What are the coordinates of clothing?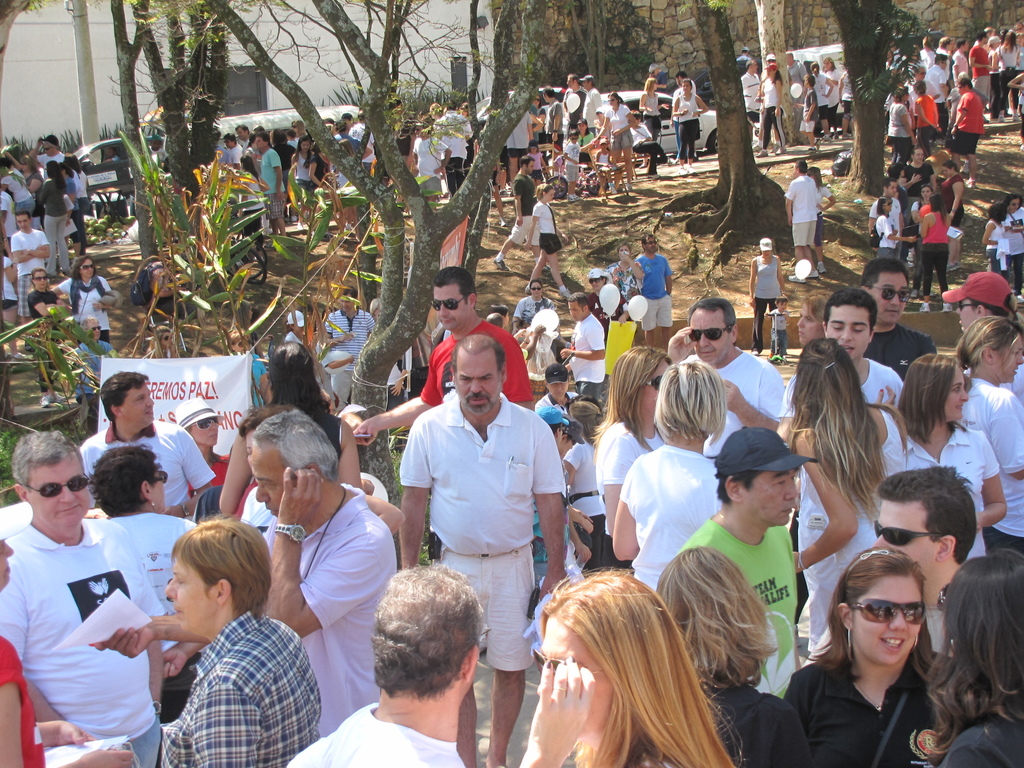
310,159,332,199.
